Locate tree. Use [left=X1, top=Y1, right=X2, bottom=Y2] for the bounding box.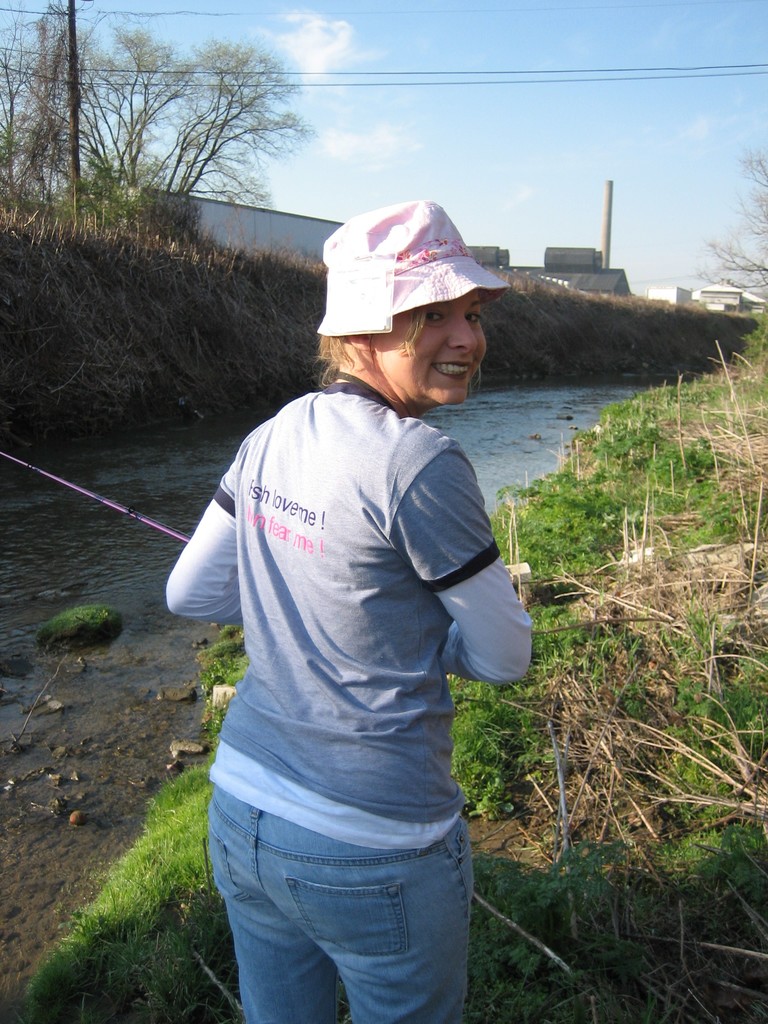
[left=56, top=34, right=196, bottom=211].
